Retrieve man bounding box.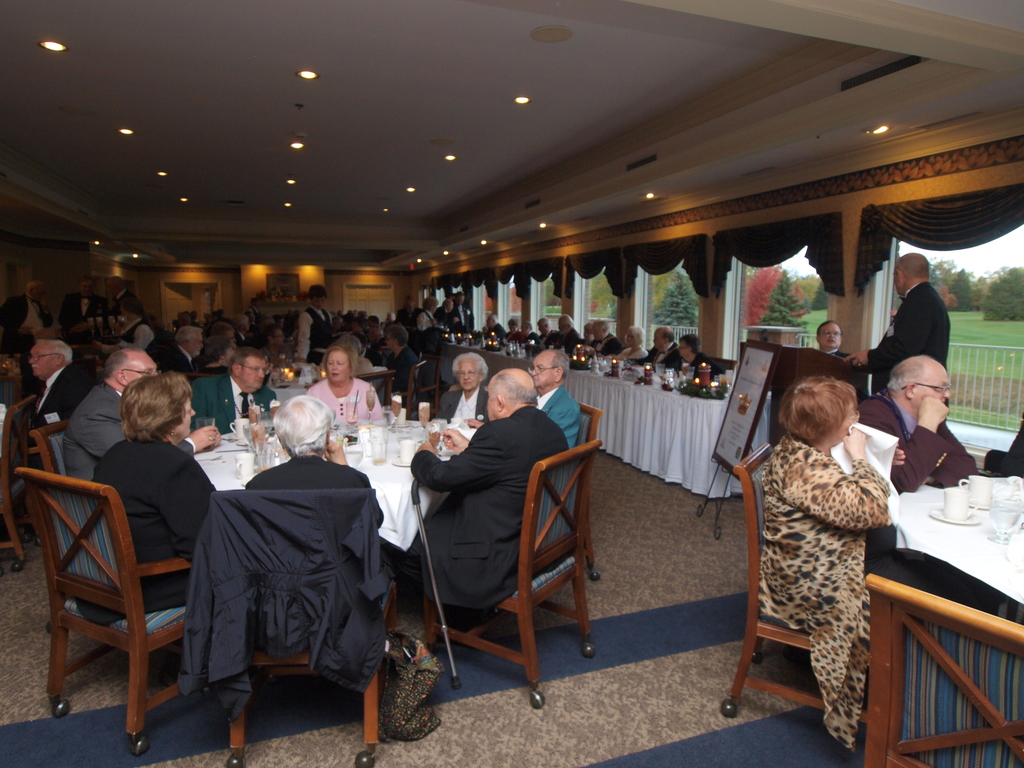
Bounding box: (157, 326, 212, 380).
